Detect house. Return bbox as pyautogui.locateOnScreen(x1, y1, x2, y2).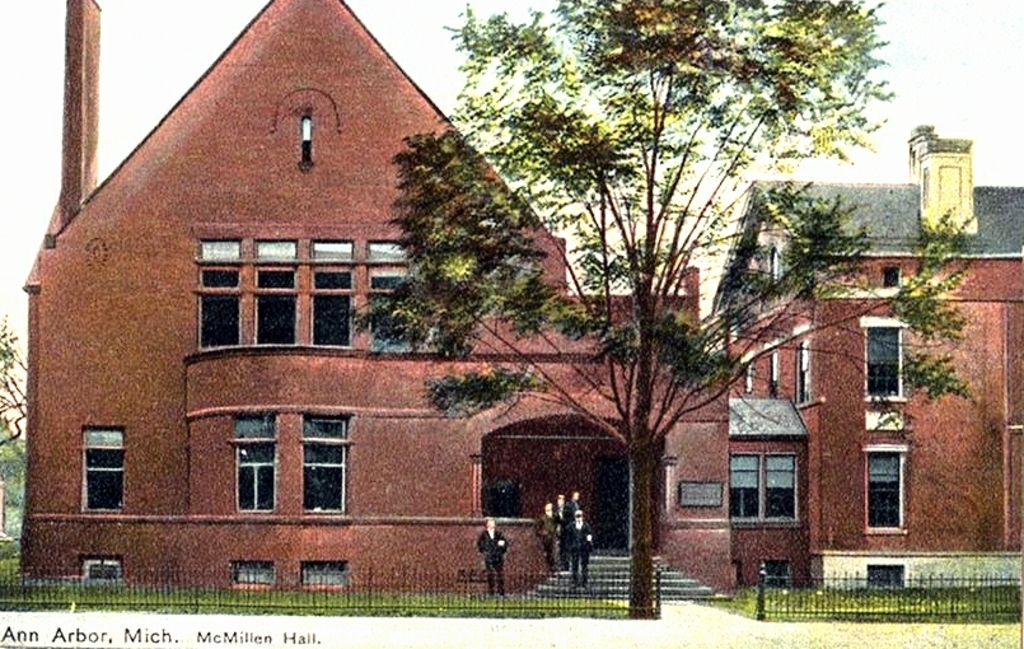
pyautogui.locateOnScreen(11, 0, 1023, 603).
